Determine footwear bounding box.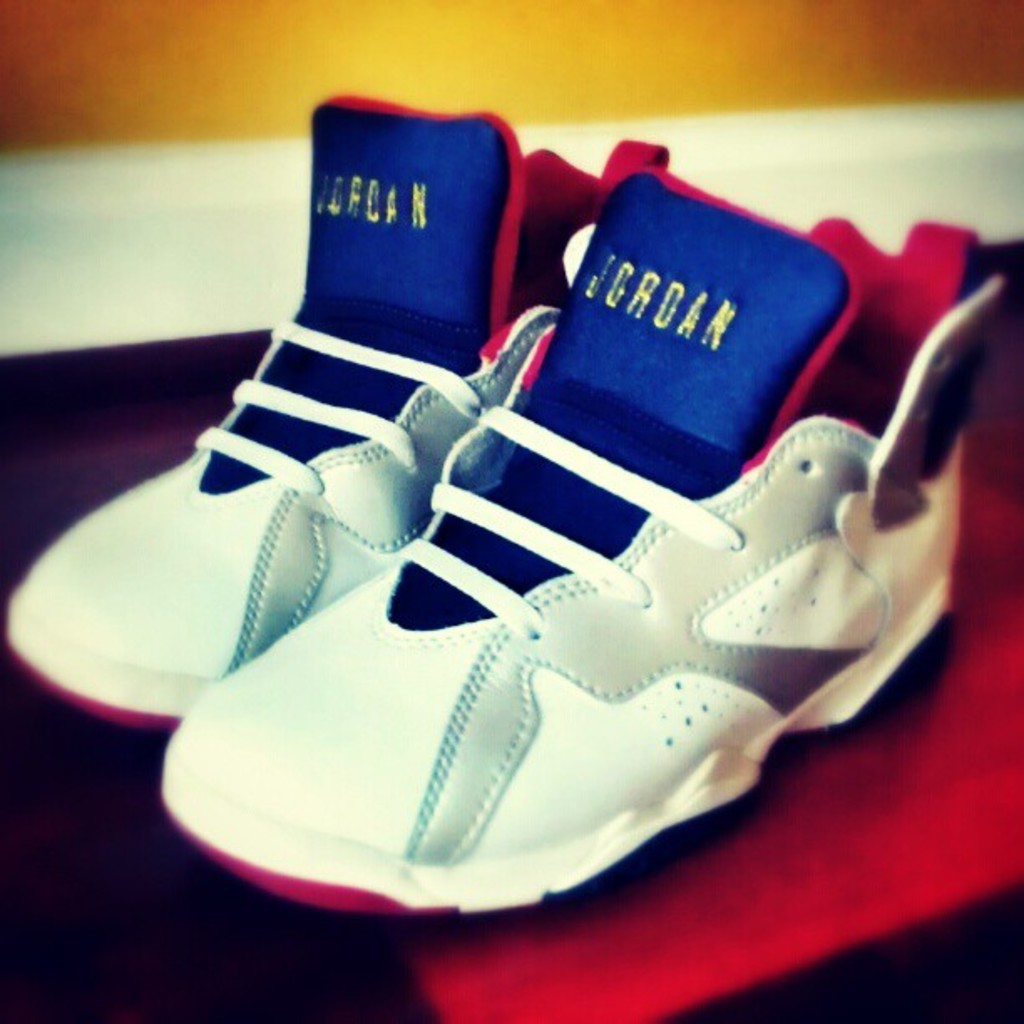
Determined: (left=2, top=90, right=671, bottom=731).
